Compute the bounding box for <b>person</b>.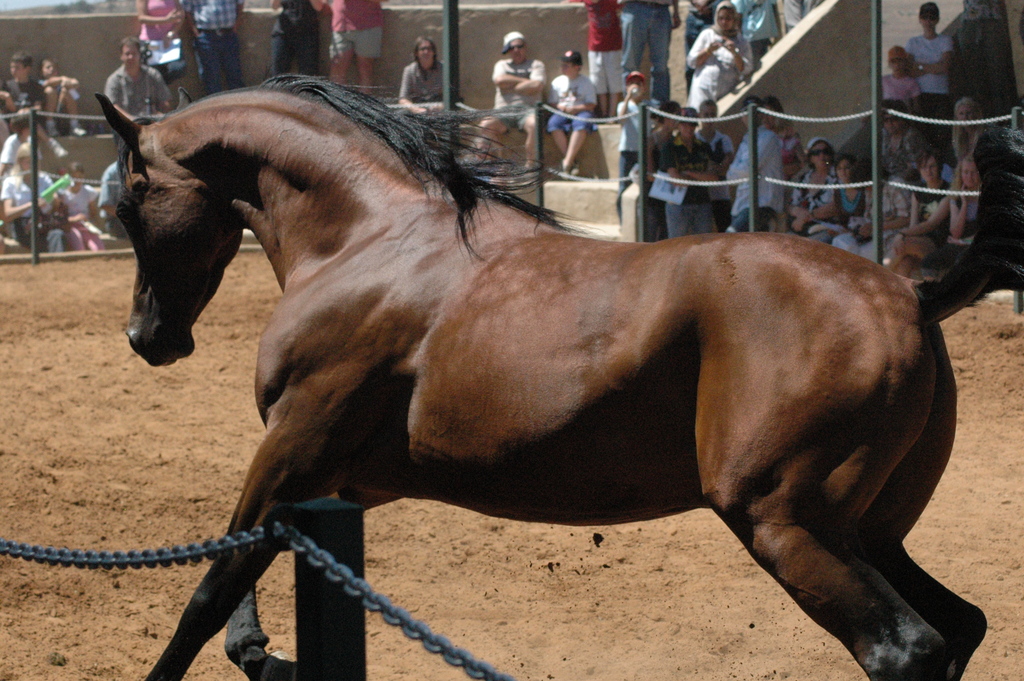
x1=614, y1=0, x2=675, y2=117.
